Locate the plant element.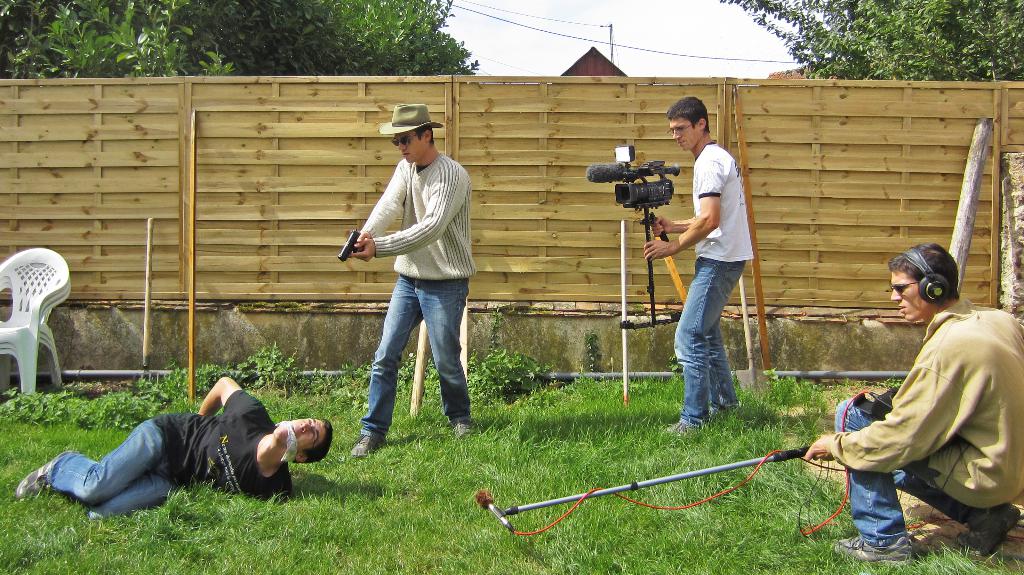
Element bbox: box=[883, 374, 904, 390].
